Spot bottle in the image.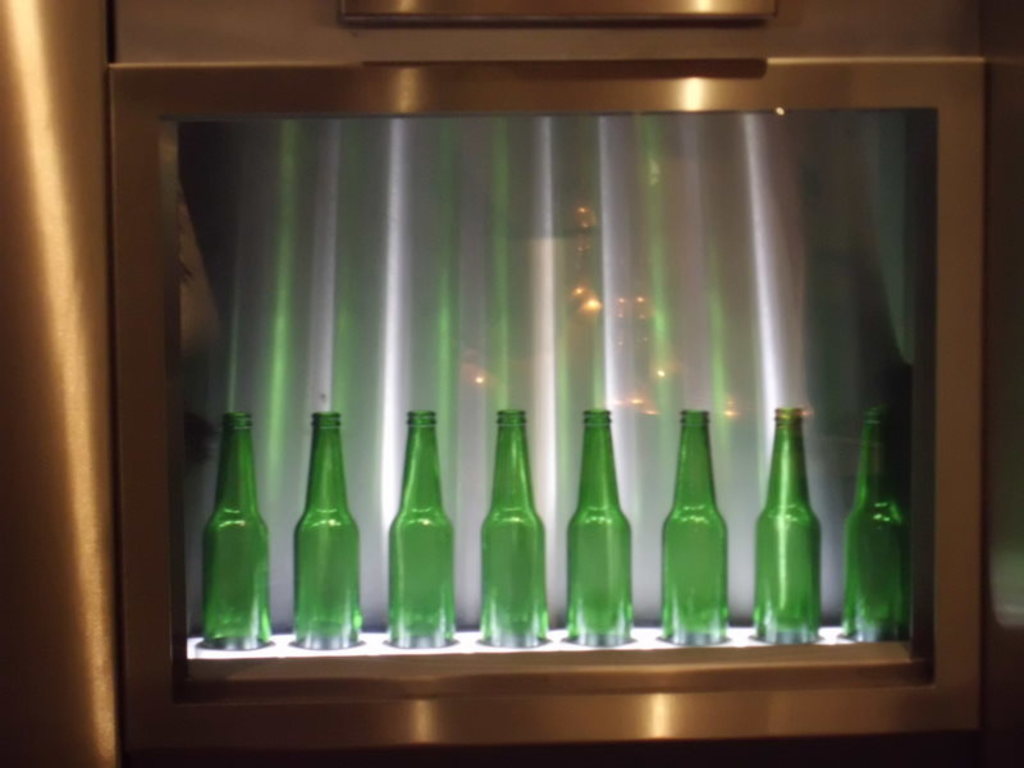
bottle found at box=[296, 413, 358, 648].
